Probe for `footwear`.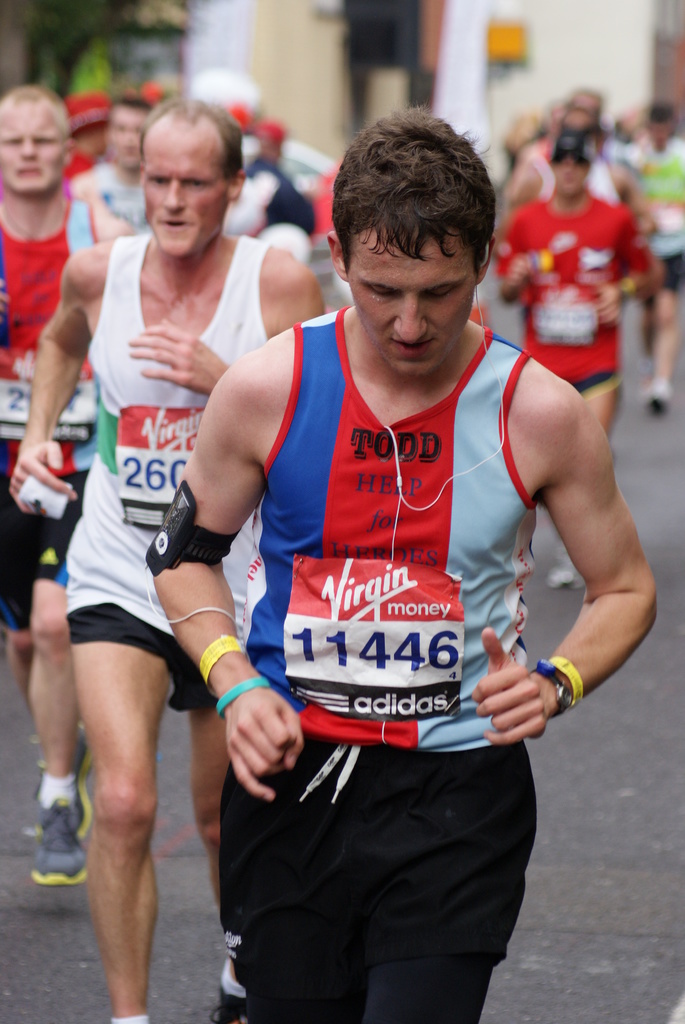
Probe result: {"x1": 31, "y1": 722, "x2": 87, "y2": 846}.
